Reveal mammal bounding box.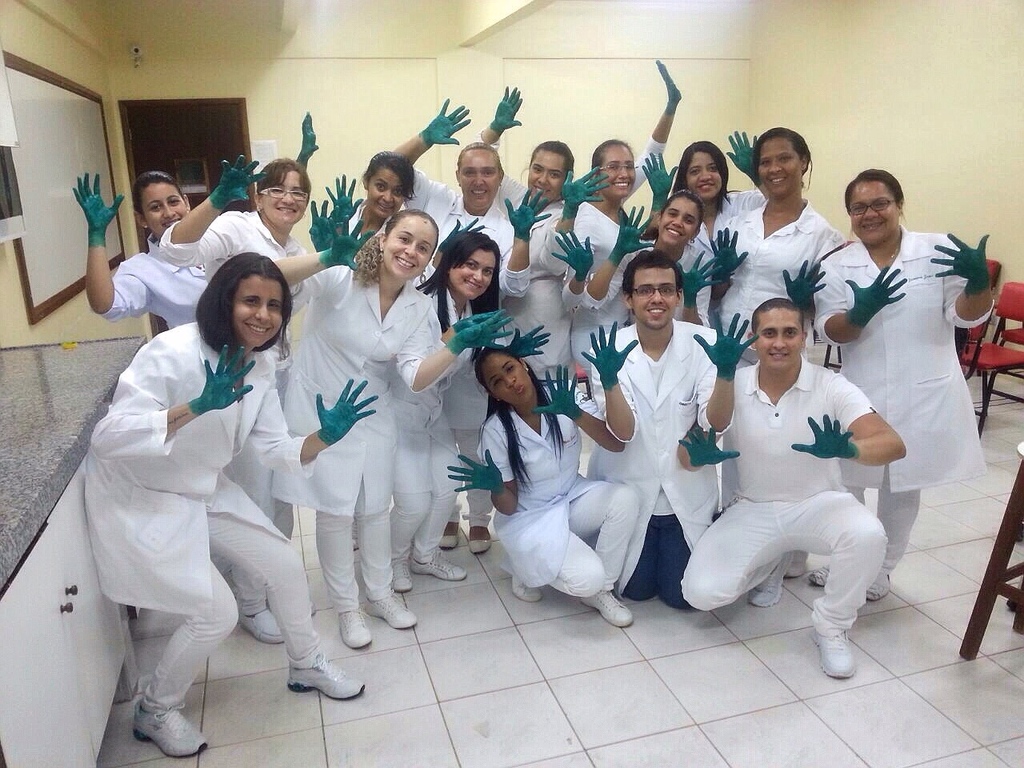
Revealed: 472, 90, 613, 380.
